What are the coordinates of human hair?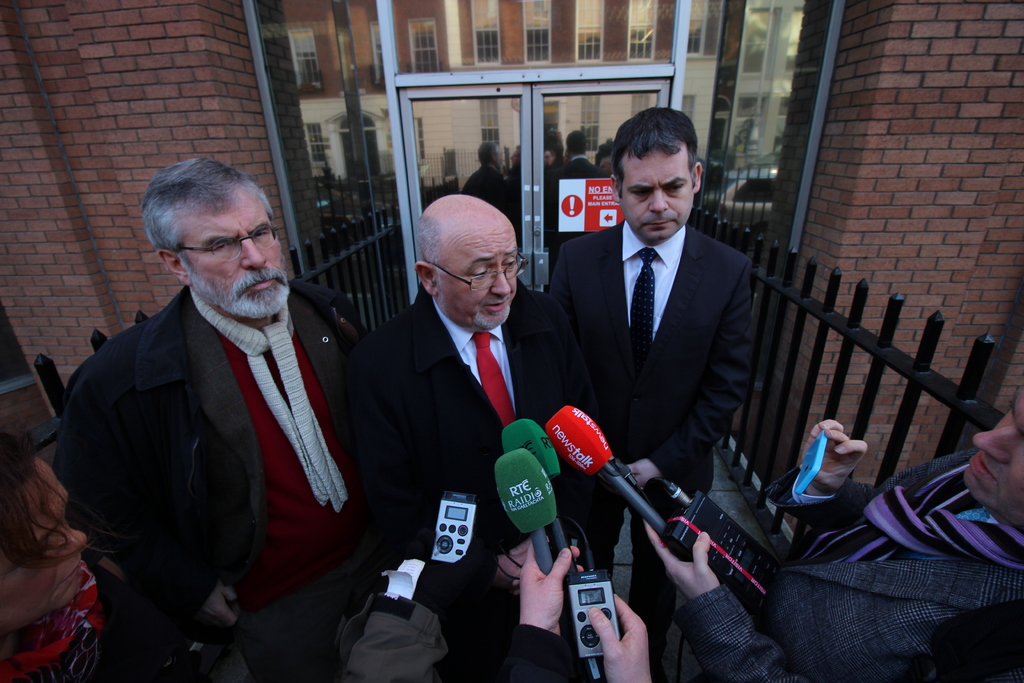
Rect(417, 218, 438, 277).
